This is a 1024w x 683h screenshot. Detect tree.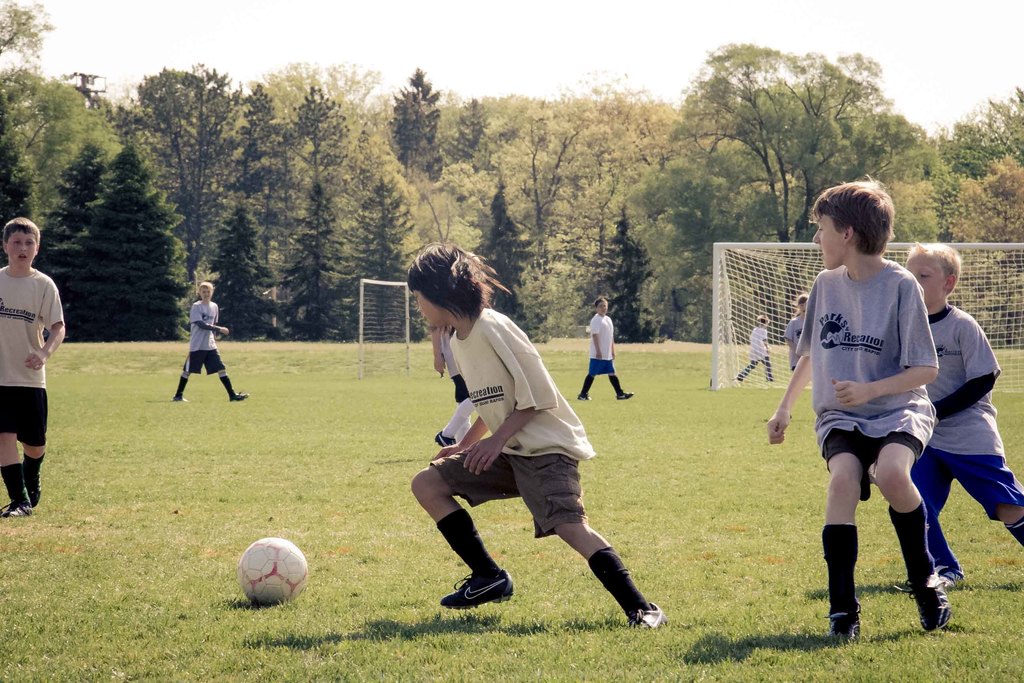
[x1=125, y1=61, x2=245, y2=284].
